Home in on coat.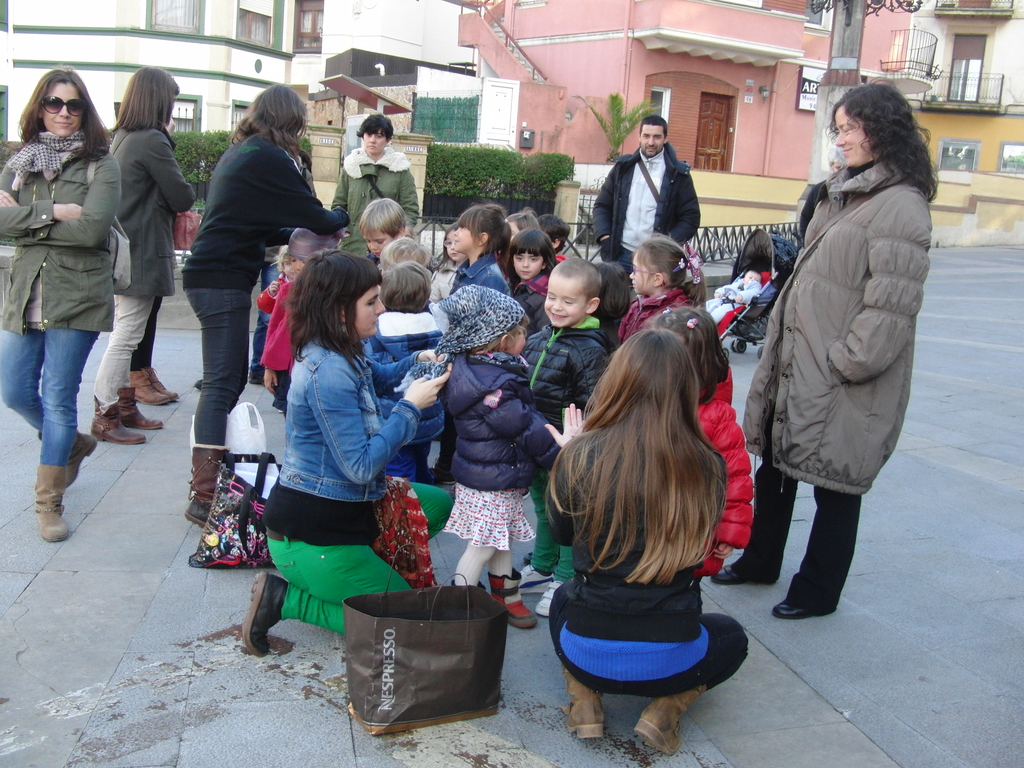
Homed in at rect(329, 142, 432, 270).
